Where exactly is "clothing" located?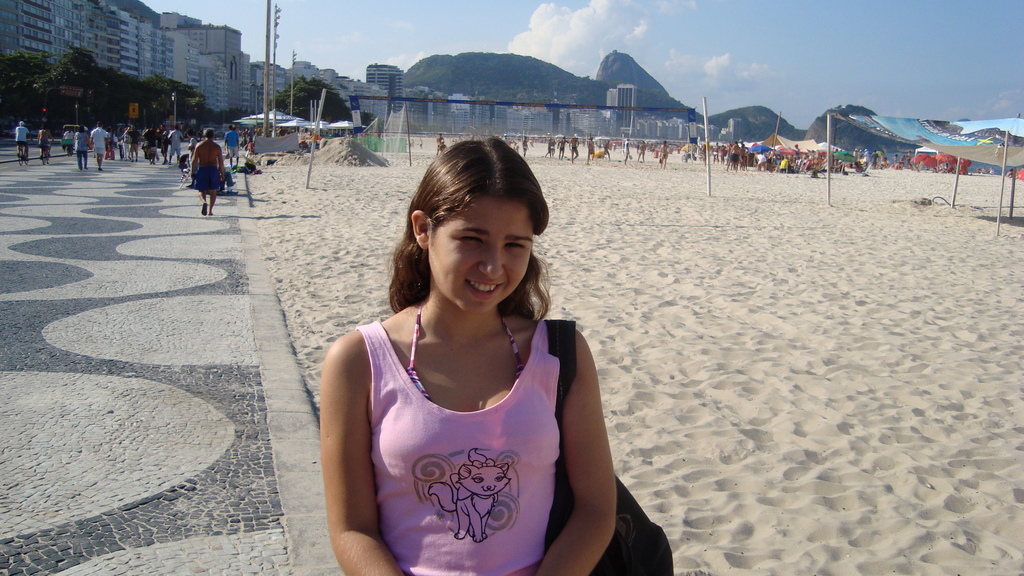
Its bounding box is rect(76, 146, 88, 167).
